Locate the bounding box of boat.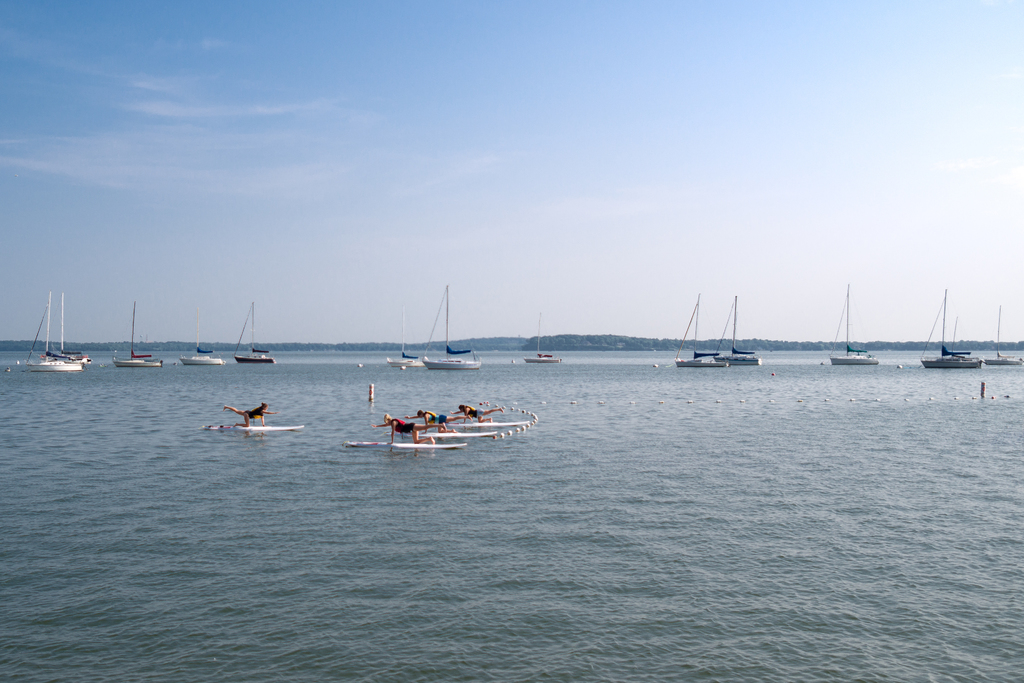
Bounding box: region(719, 296, 762, 368).
